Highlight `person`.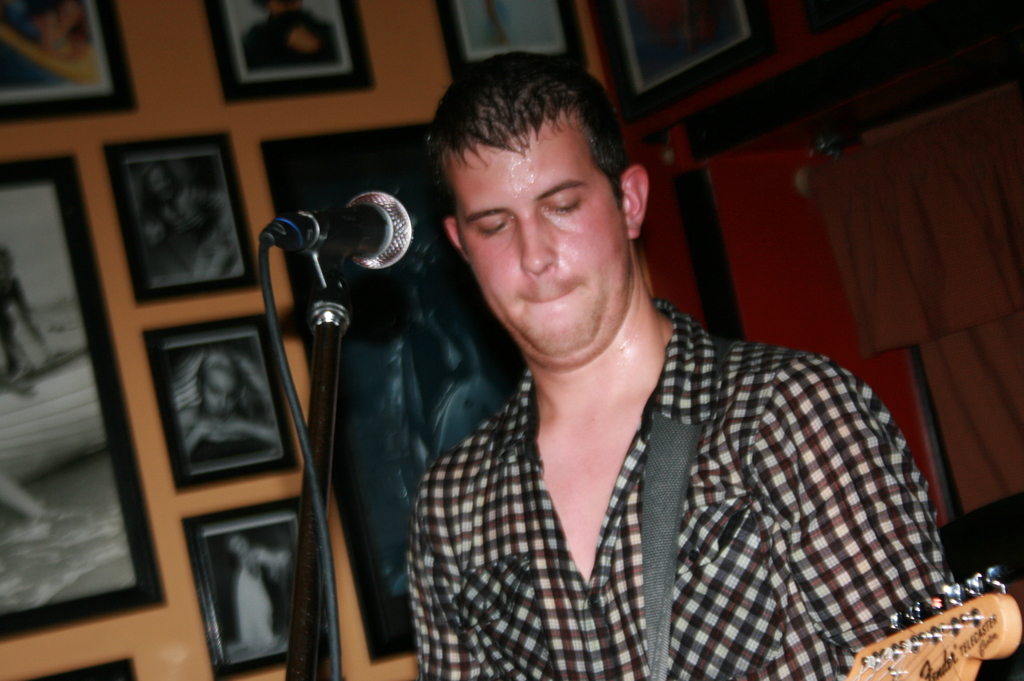
Highlighted region: (left=288, top=55, right=919, bottom=680).
